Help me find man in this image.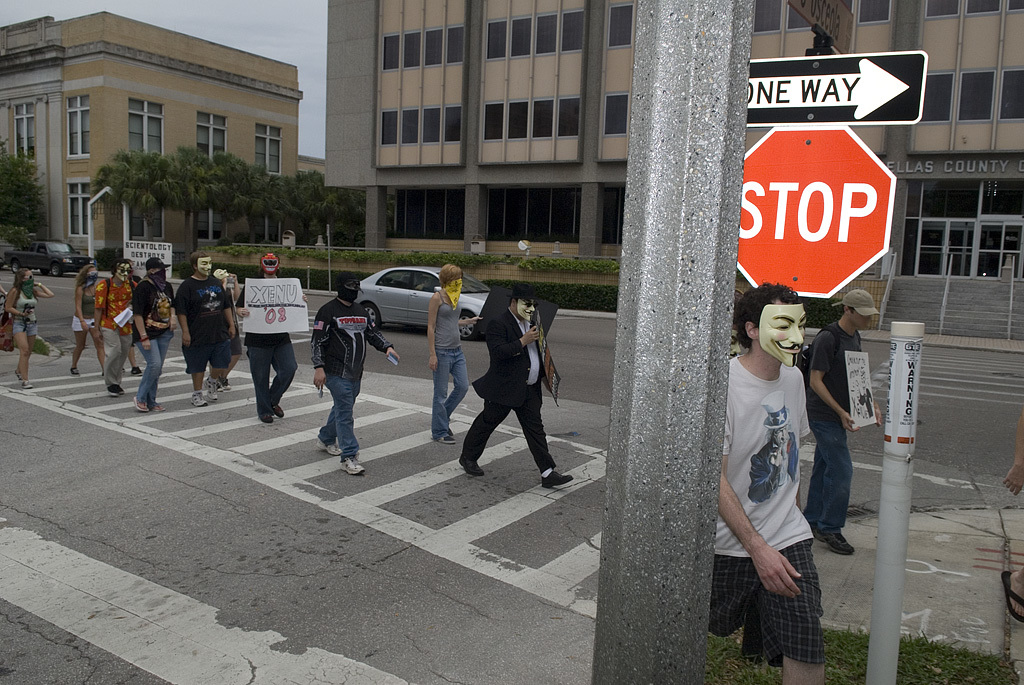
Found it: {"x1": 706, "y1": 282, "x2": 825, "y2": 684}.
